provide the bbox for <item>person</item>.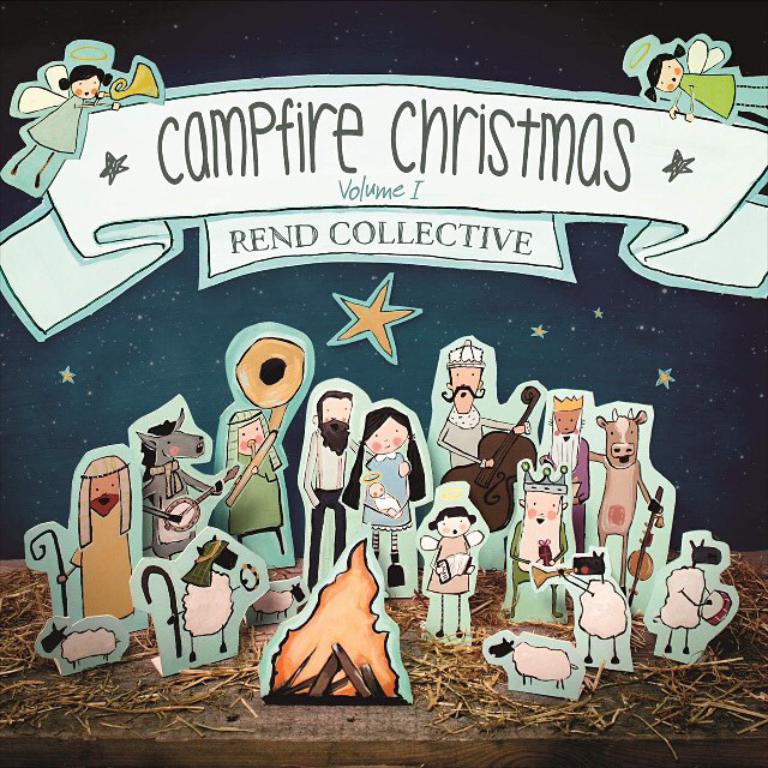
<region>356, 403, 425, 571</region>.
